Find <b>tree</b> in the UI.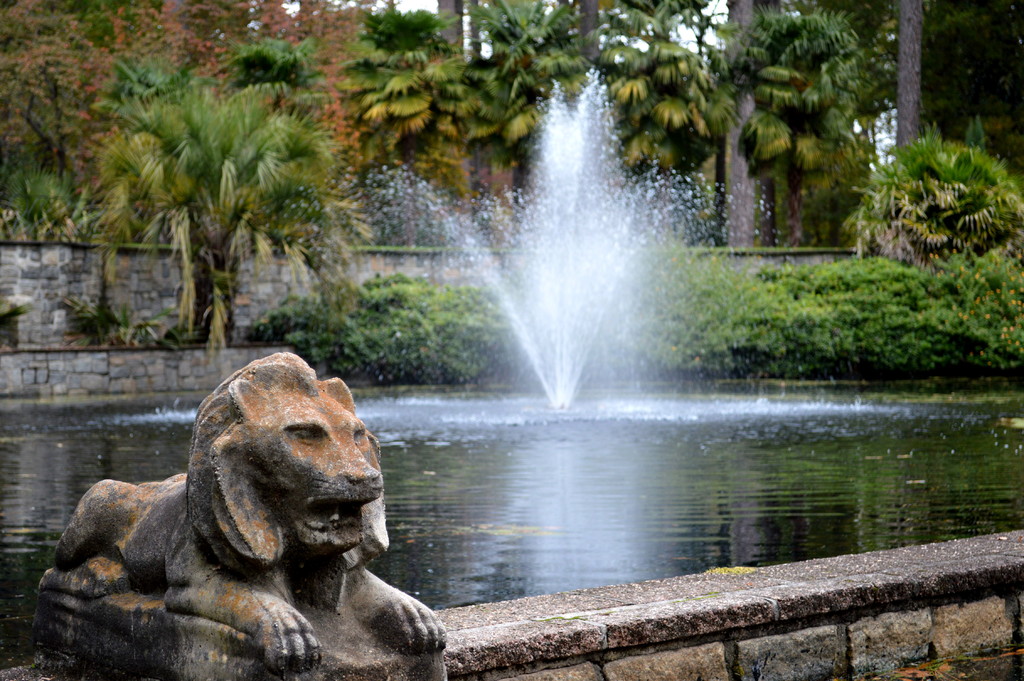
UI element at region(459, 0, 598, 190).
